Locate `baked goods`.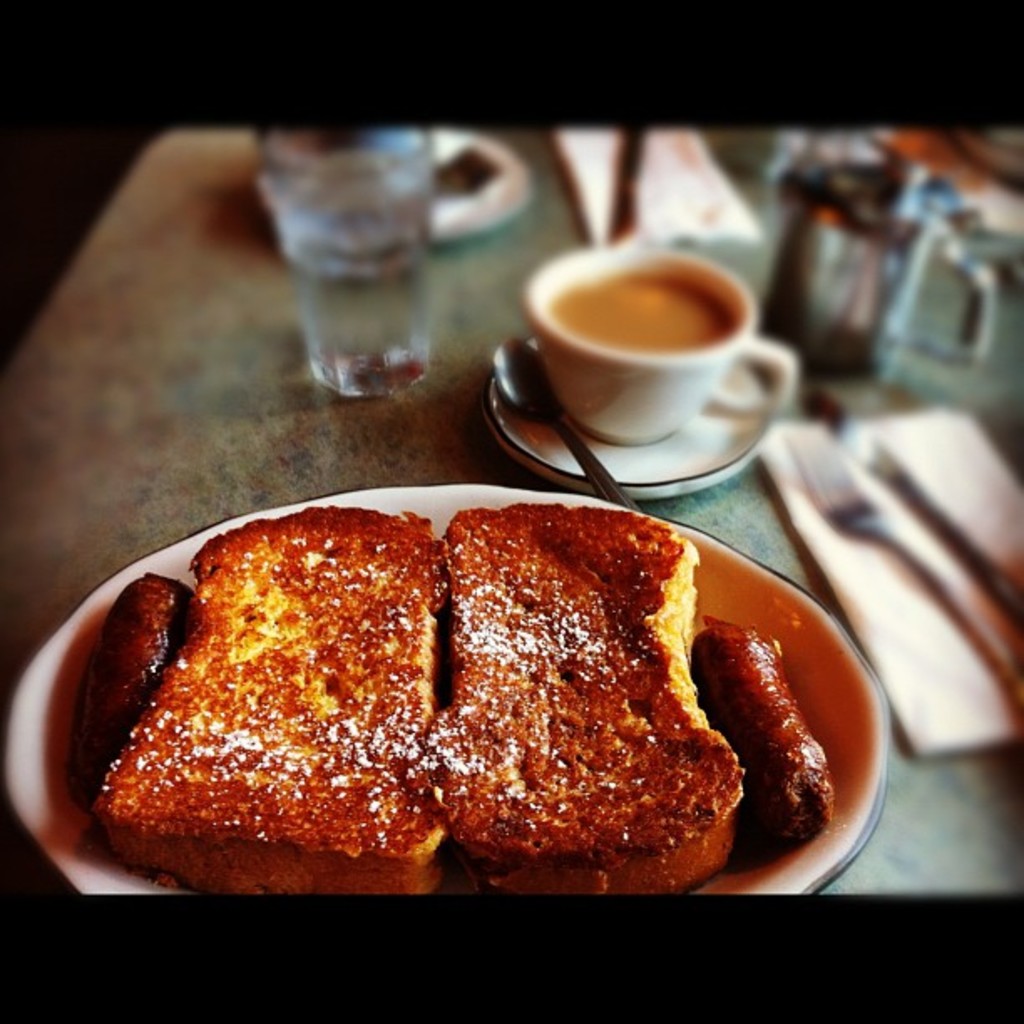
Bounding box: region(433, 495, 740, 897).
